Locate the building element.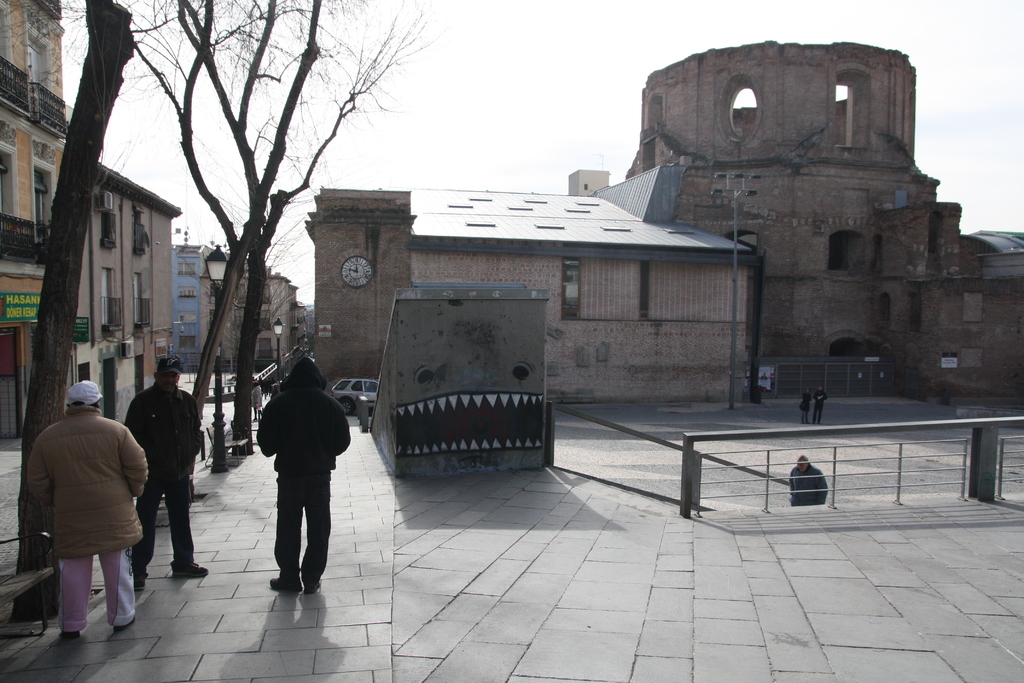
Element bbox: {"x1": 0, "y1": 0, "x2": 183, "y2": 454}.
